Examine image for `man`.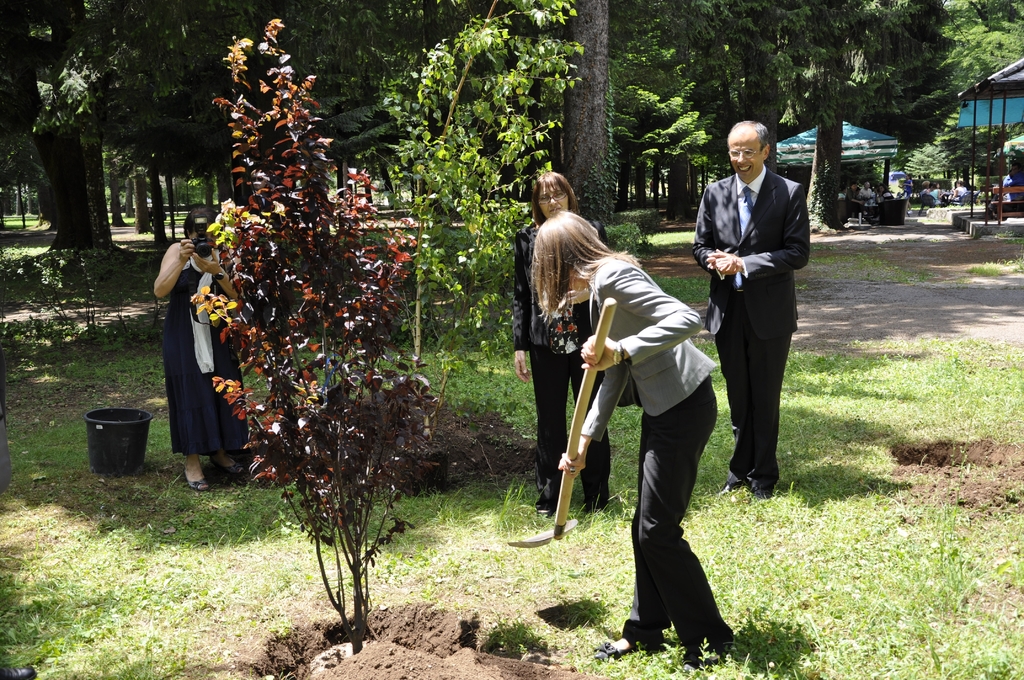
Examination result: bbox(694, 120, 815, 503).
